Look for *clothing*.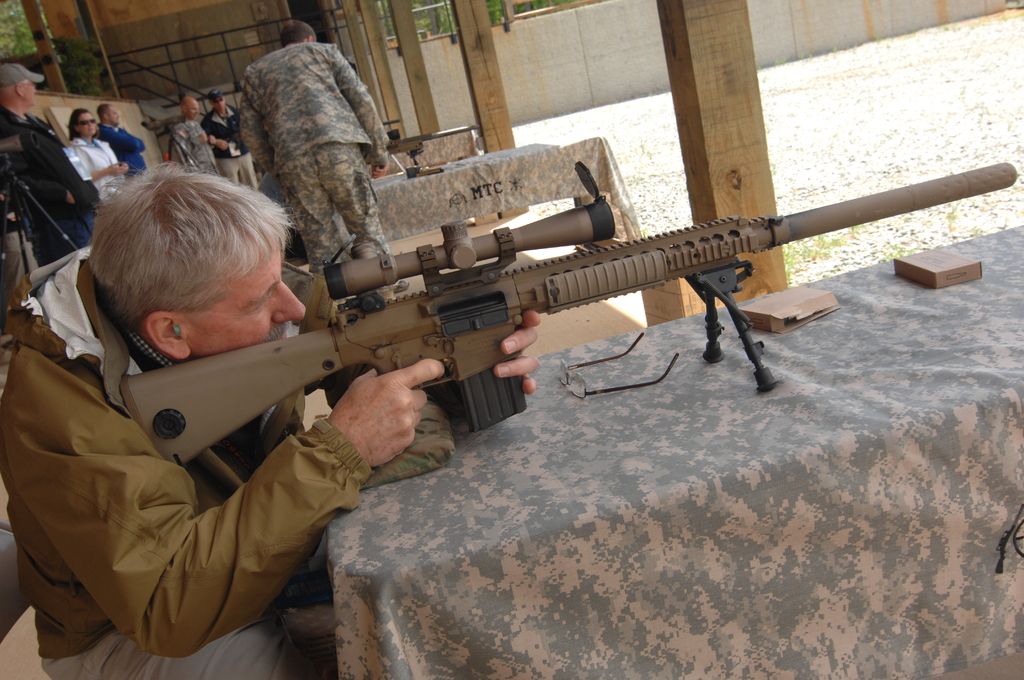
Found: {"left": 17, "top": 223, "right": 417, "bottom": 671}.
